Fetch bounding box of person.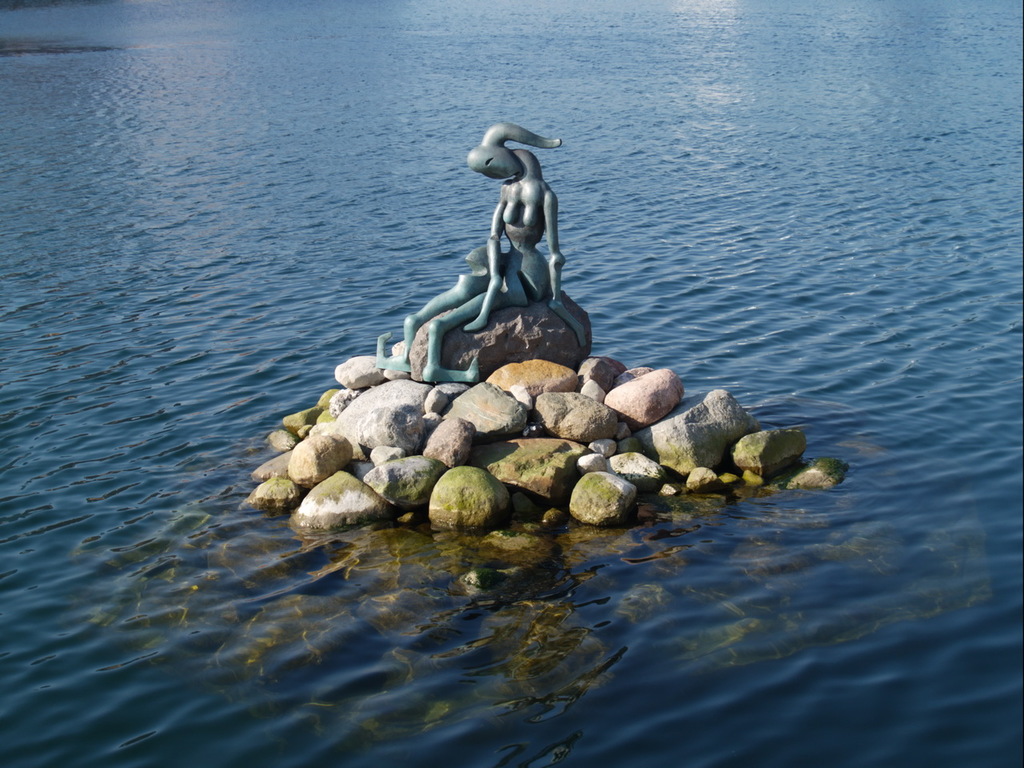
Bbox: (422,79,583,375).
